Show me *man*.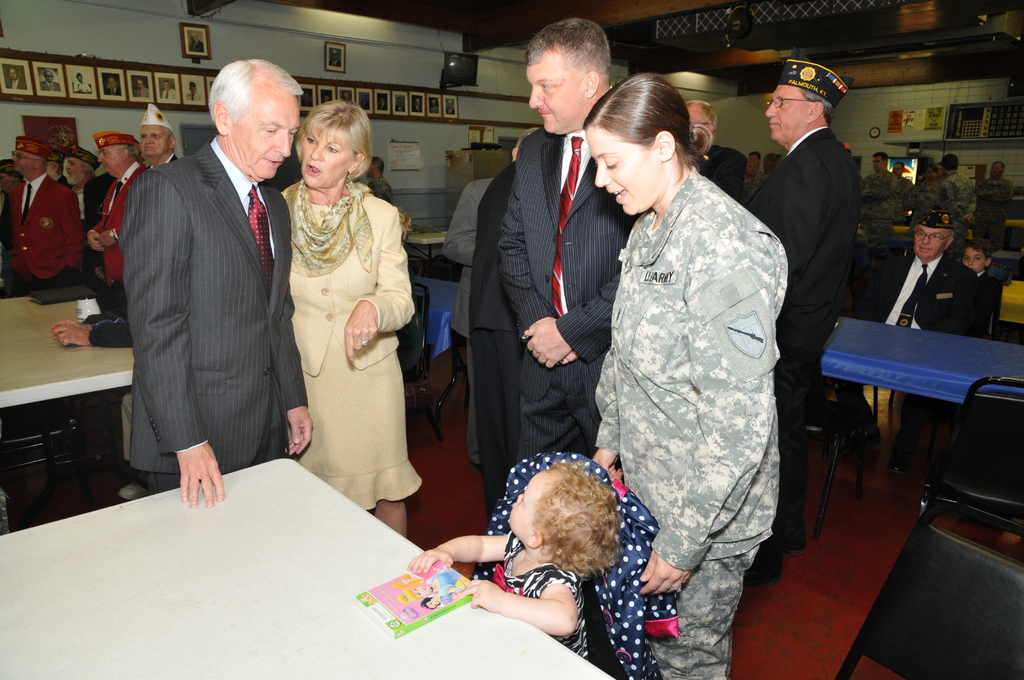
*man* is here: x1=141 y1=102 x2=180 y2=163.
